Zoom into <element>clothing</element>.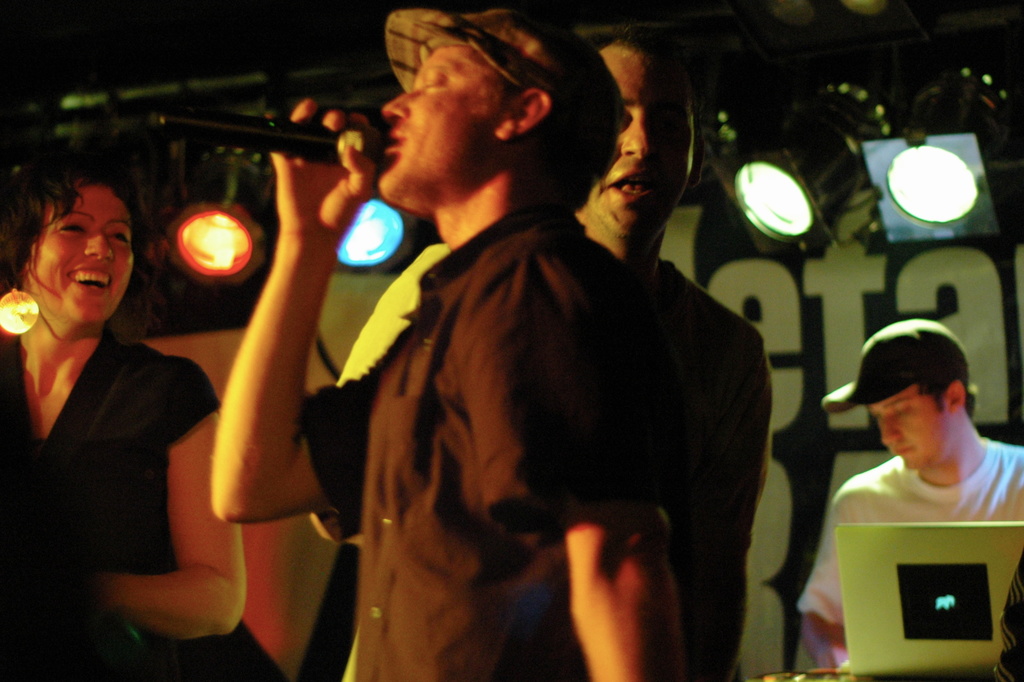
Zoom target: <bbox>0, 328, 294, 681</bbox>.
